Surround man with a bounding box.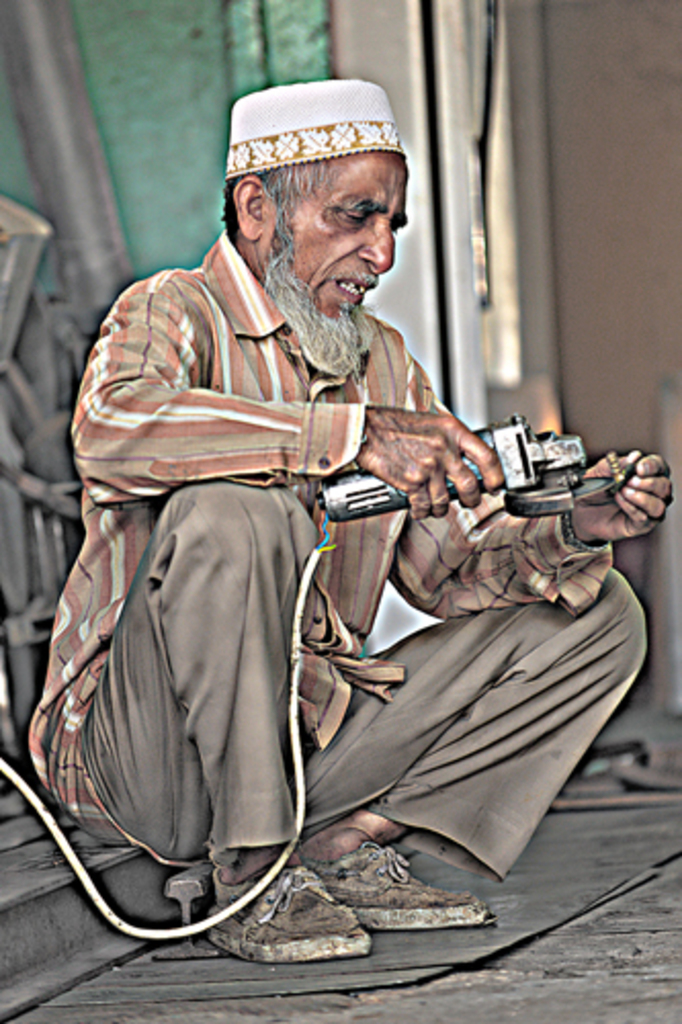
<box>74,74,594,932</box>.
